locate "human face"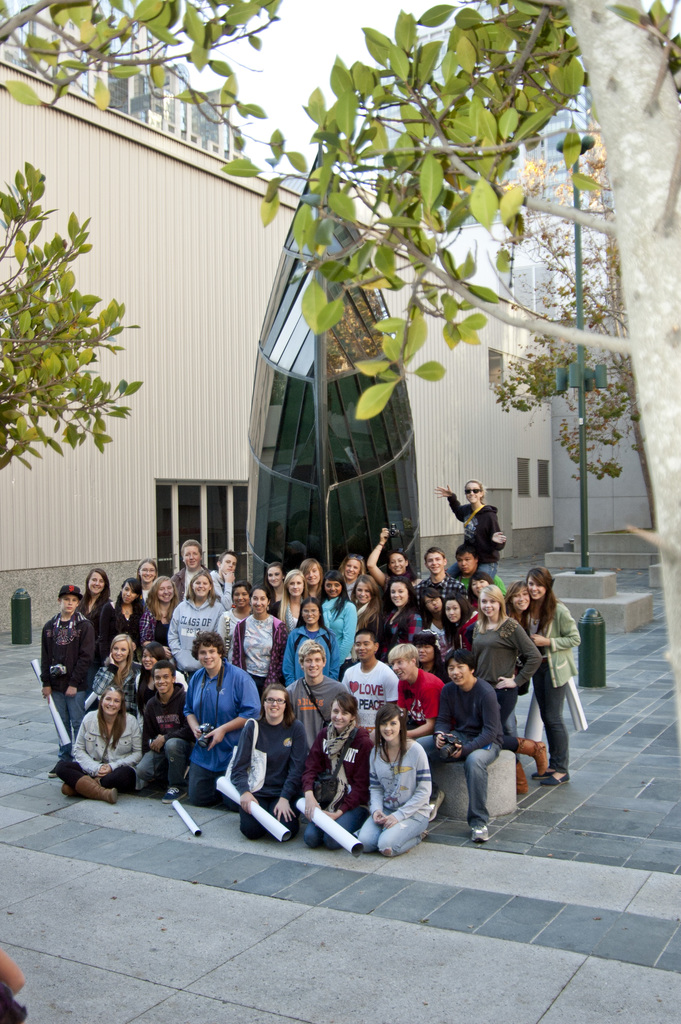
[x1=264, y1=691, x2=287, y2=720]
